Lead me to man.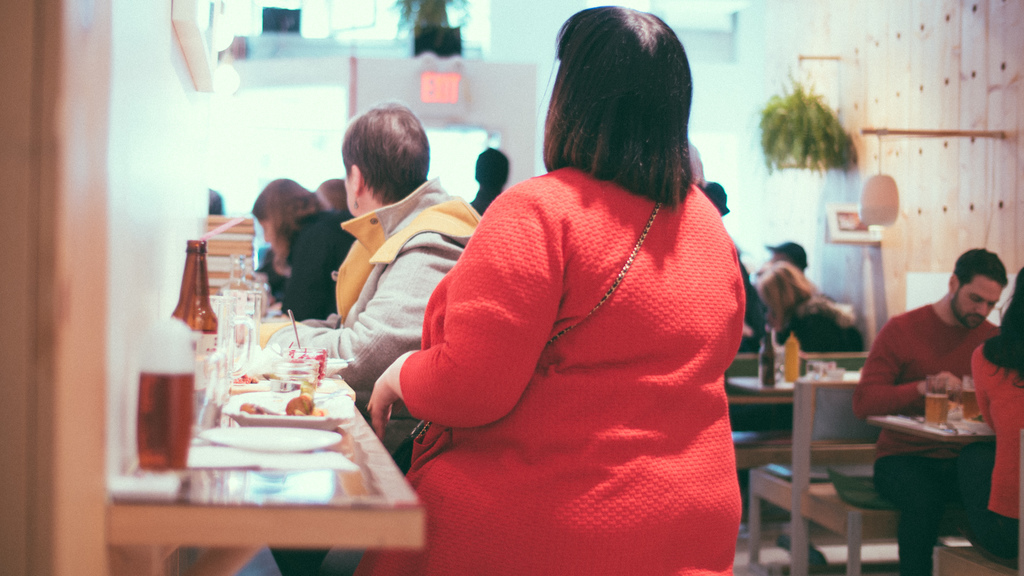
Lead to (left=836, top=245, right=1016, bottom=557).
